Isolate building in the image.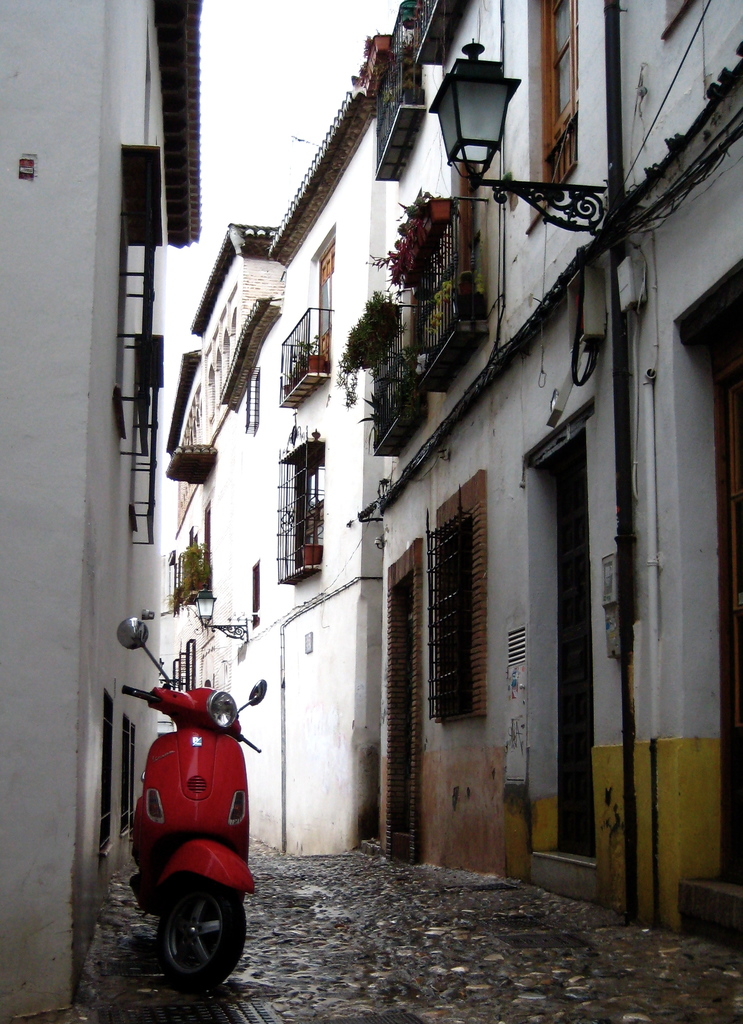
Isolated region: <region>166, 77, 373, 858</region>.
